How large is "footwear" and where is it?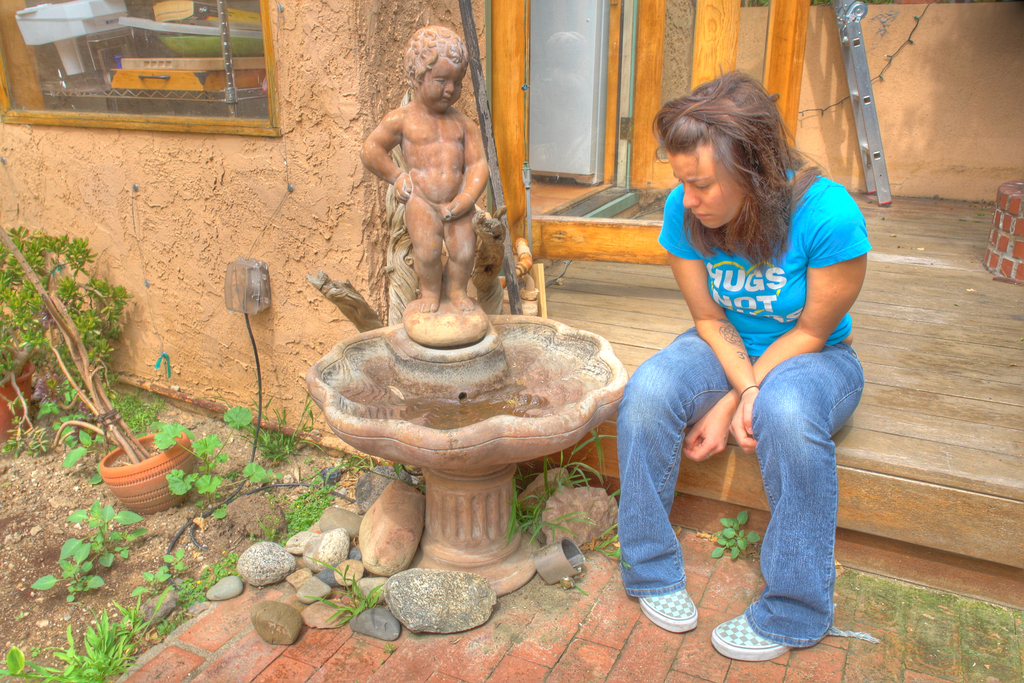
Bounding box: region(708, 606, 787, 664).
